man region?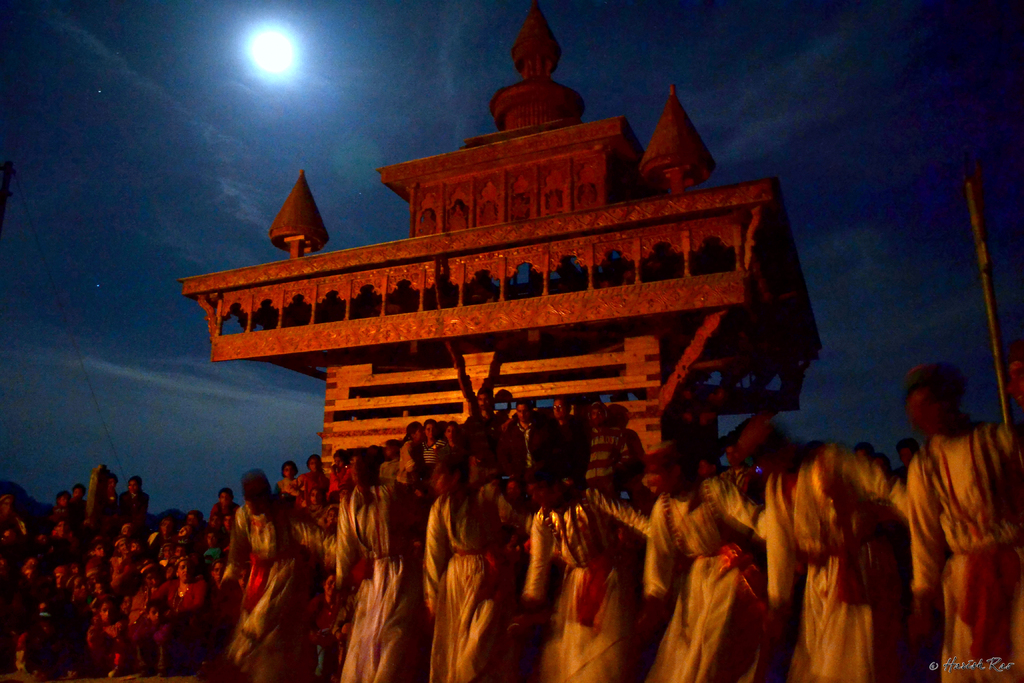
{"x1": 894, "y1": 354, "x2": 1014, "y2": 666}
